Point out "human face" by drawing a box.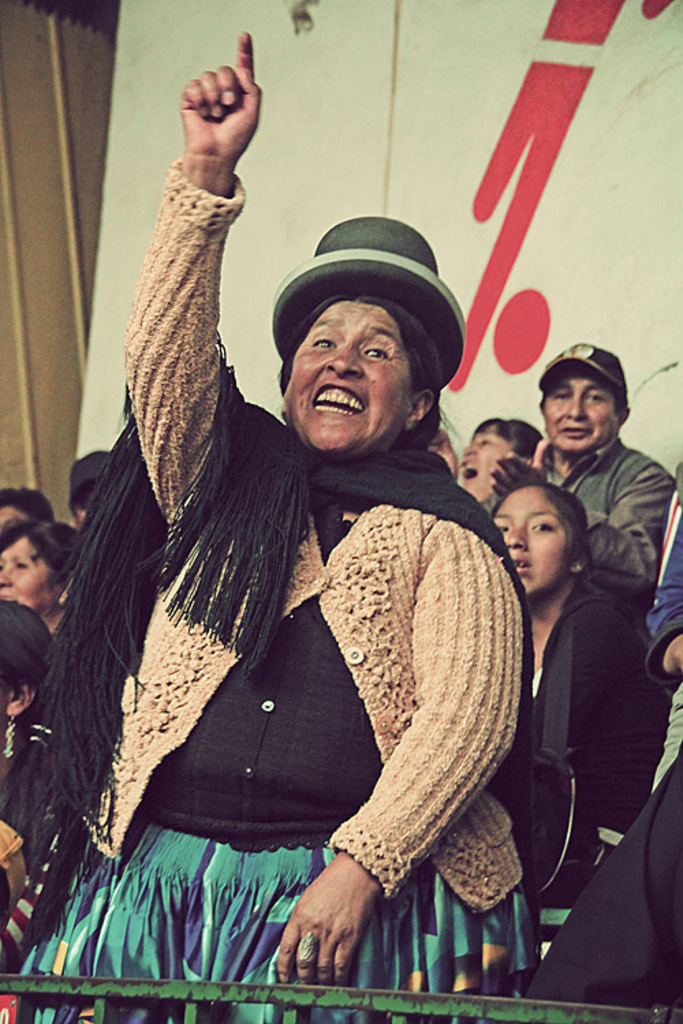
select_region(0, 541, 61, 620).
